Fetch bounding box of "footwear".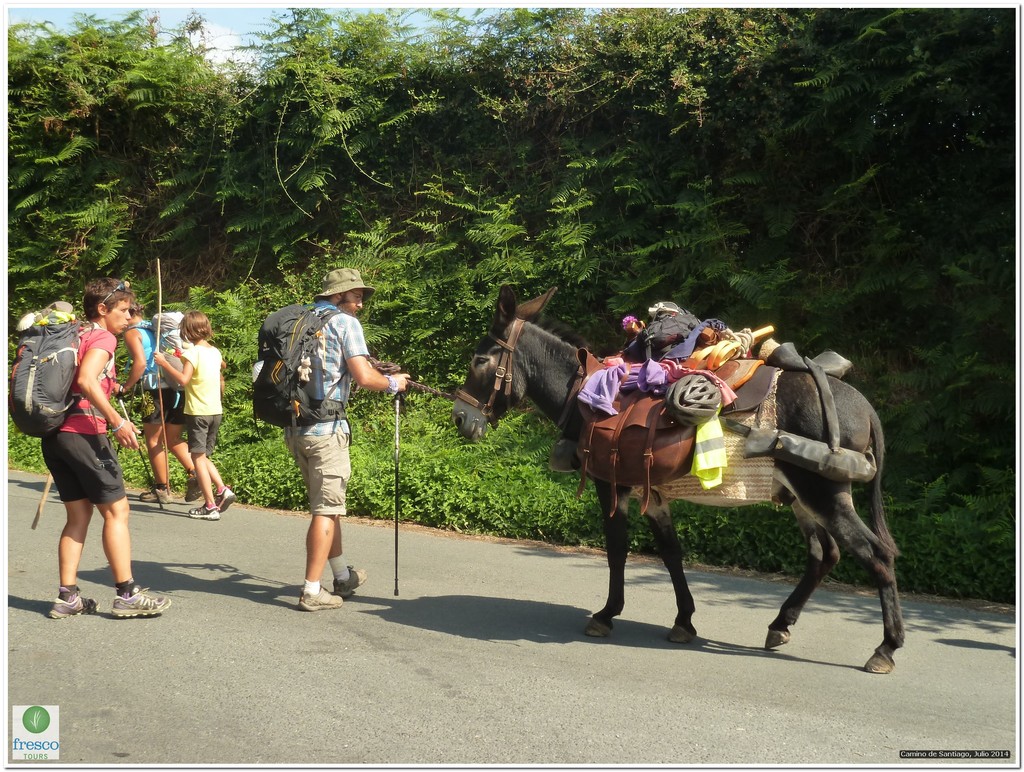
Bbox: pyautogui.locateOnScreen(185, 470, 204, 501).
